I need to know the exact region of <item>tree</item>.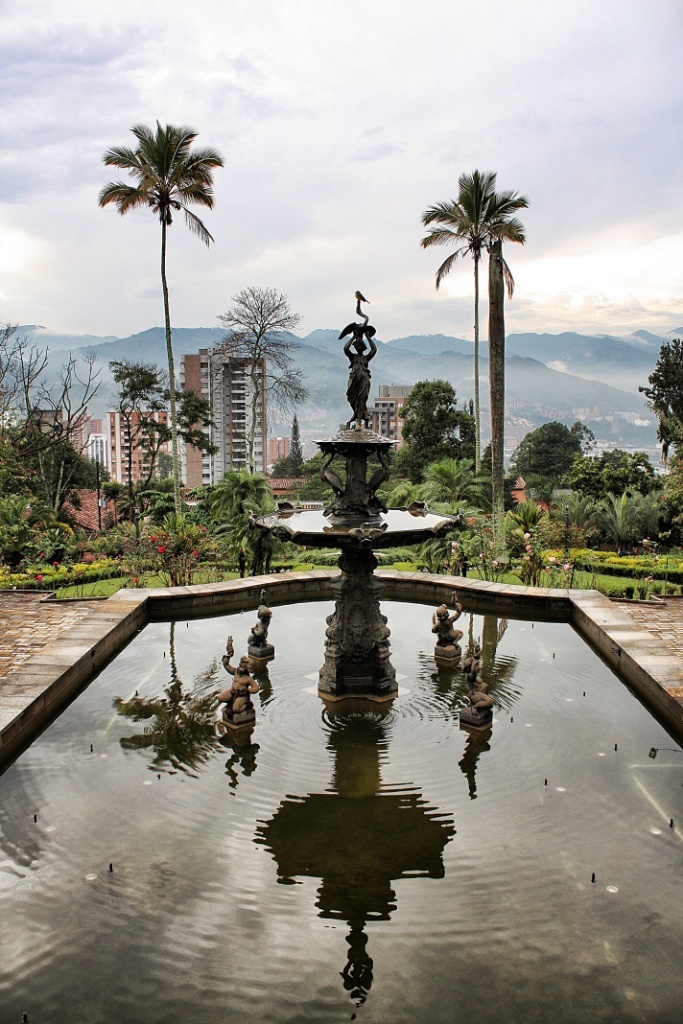
Region: bbox=(635, 336, 682, 472).
